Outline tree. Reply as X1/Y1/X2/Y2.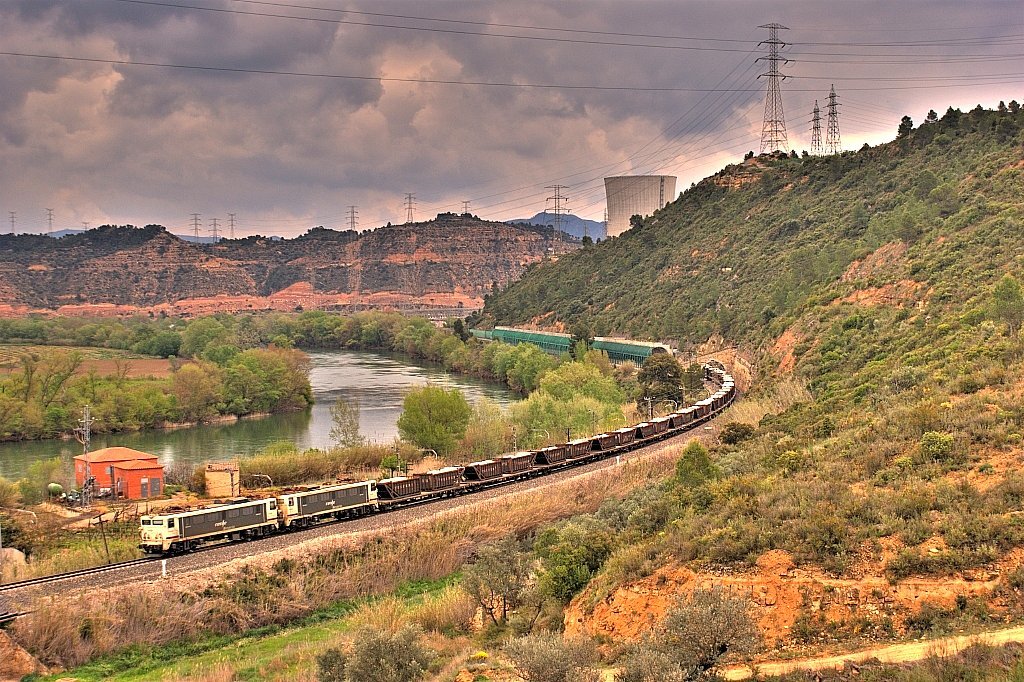
539/346/629/404.
